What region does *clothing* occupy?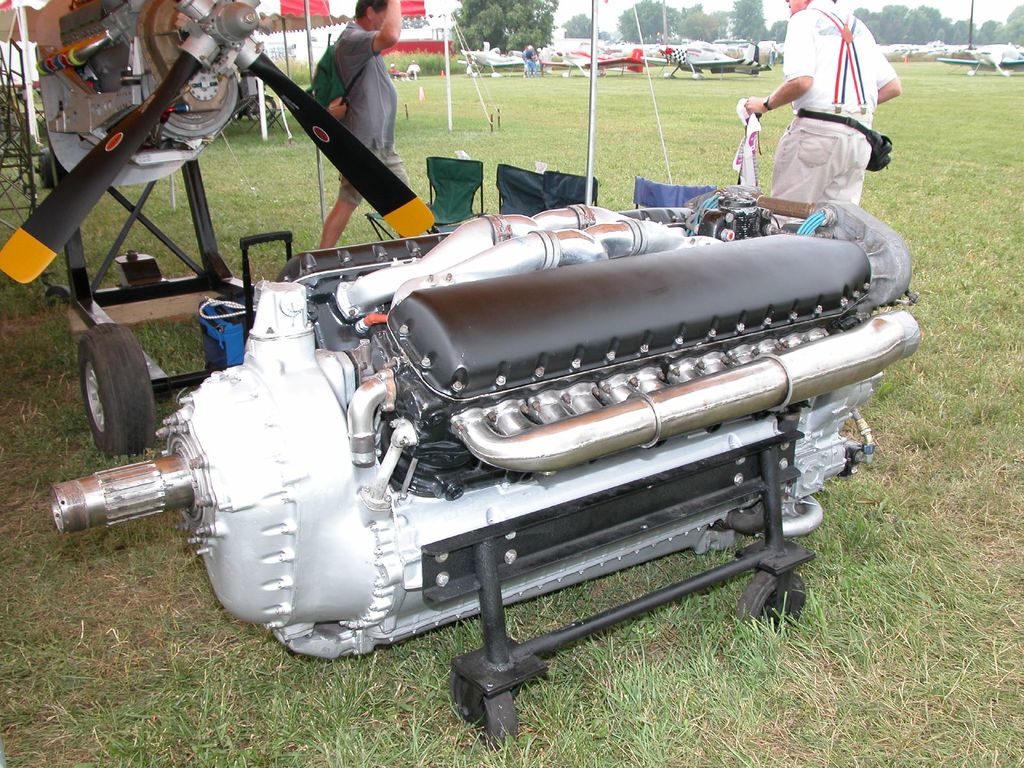
pyautogui.locateOnScreen(322, 6, 395, 145).
